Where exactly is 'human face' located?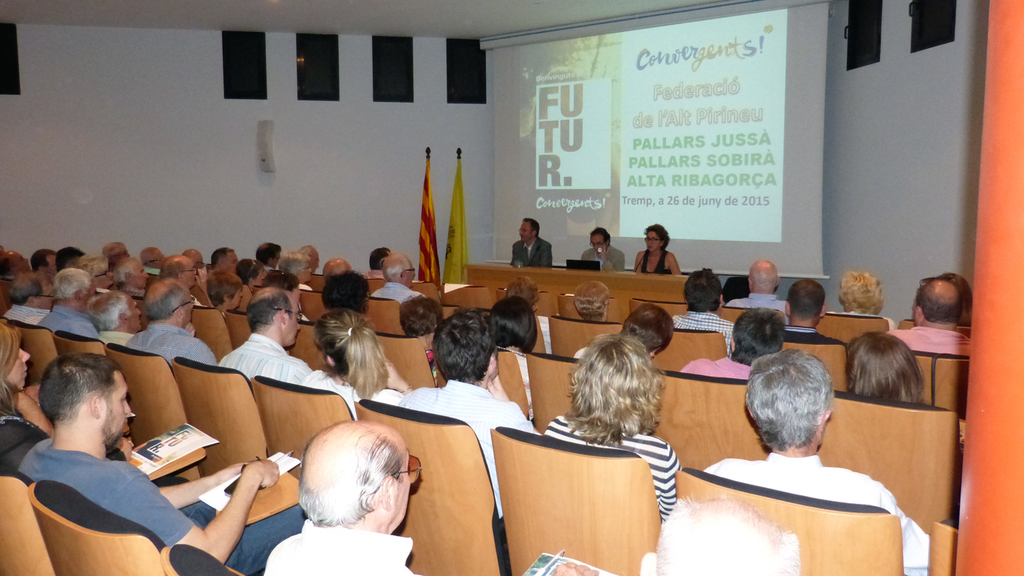
Its bounding box is 218 242 228 272.
